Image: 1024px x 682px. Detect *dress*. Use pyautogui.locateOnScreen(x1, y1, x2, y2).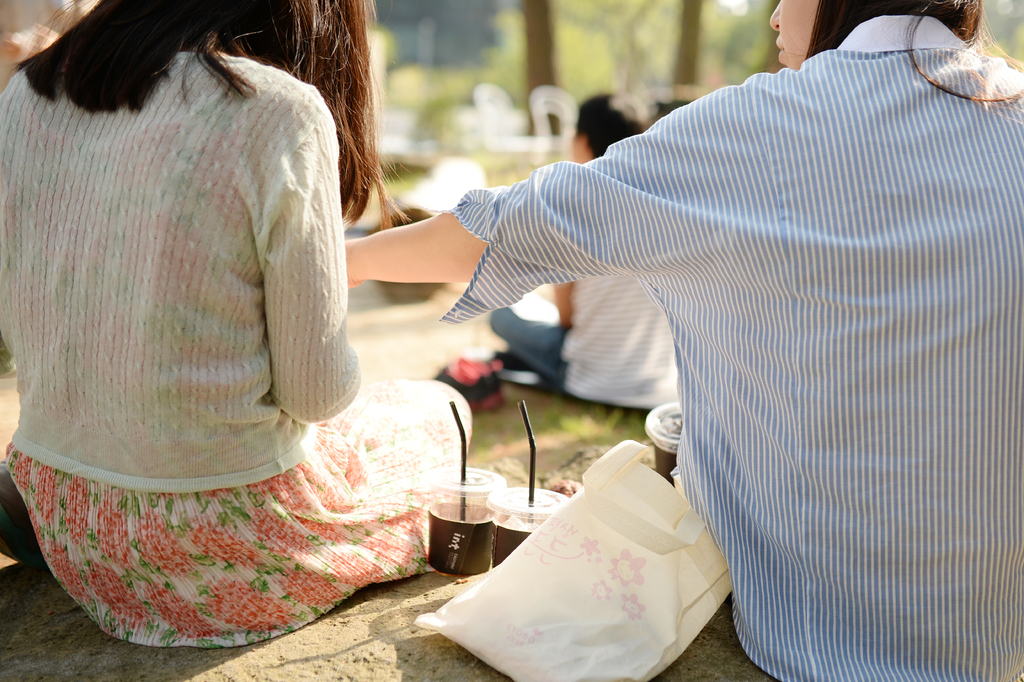
pyautogui.locateOnScreen(1, 67, 472, 651).
